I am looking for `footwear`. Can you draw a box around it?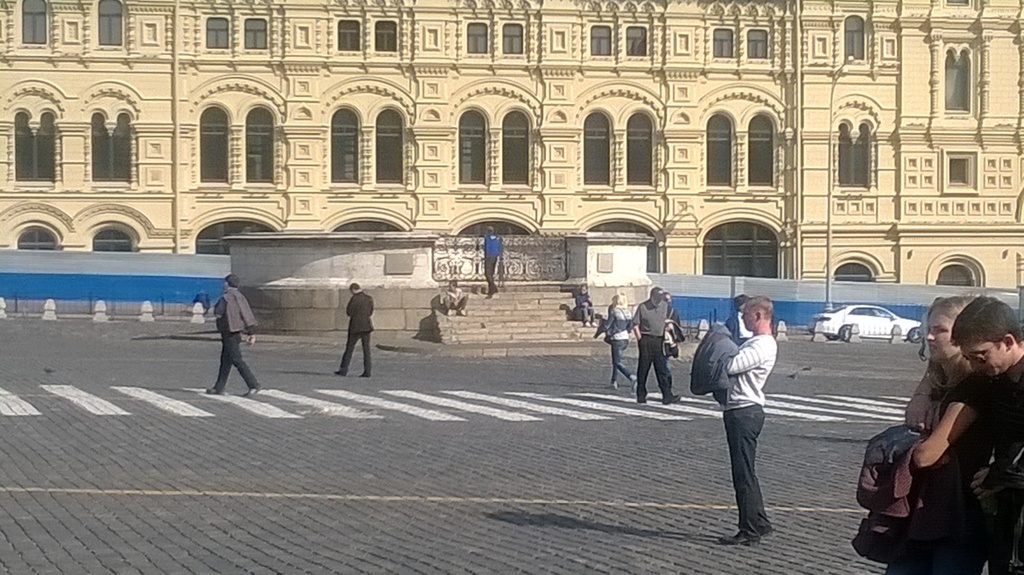
Sure, the bounding box is rect(607, 382, 619, 395).
